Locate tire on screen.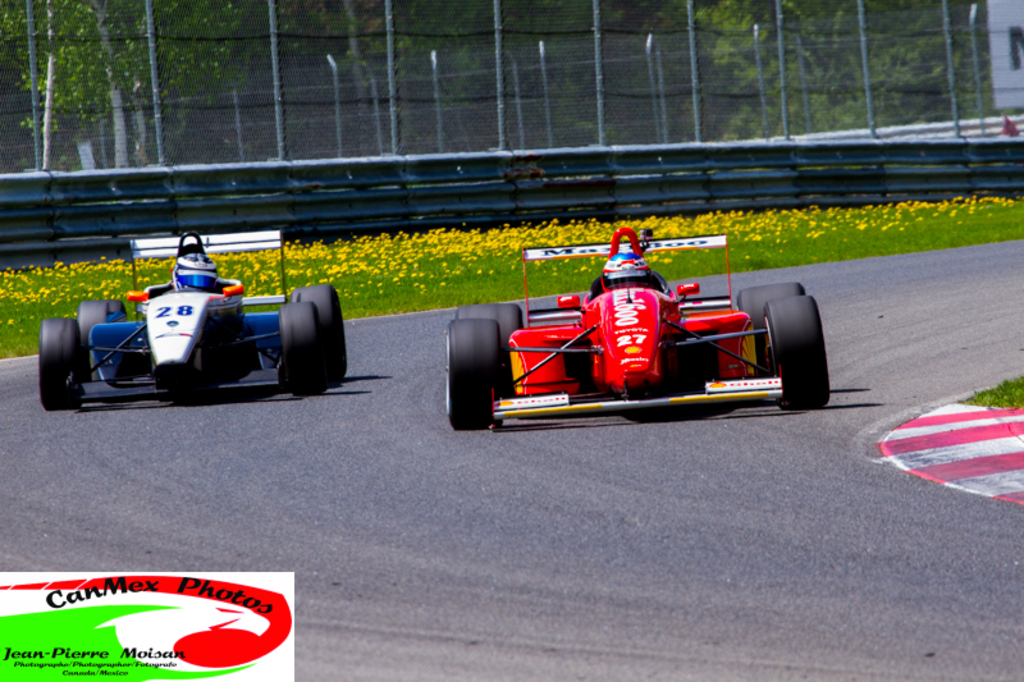
On screen at 740,279,800,372.
